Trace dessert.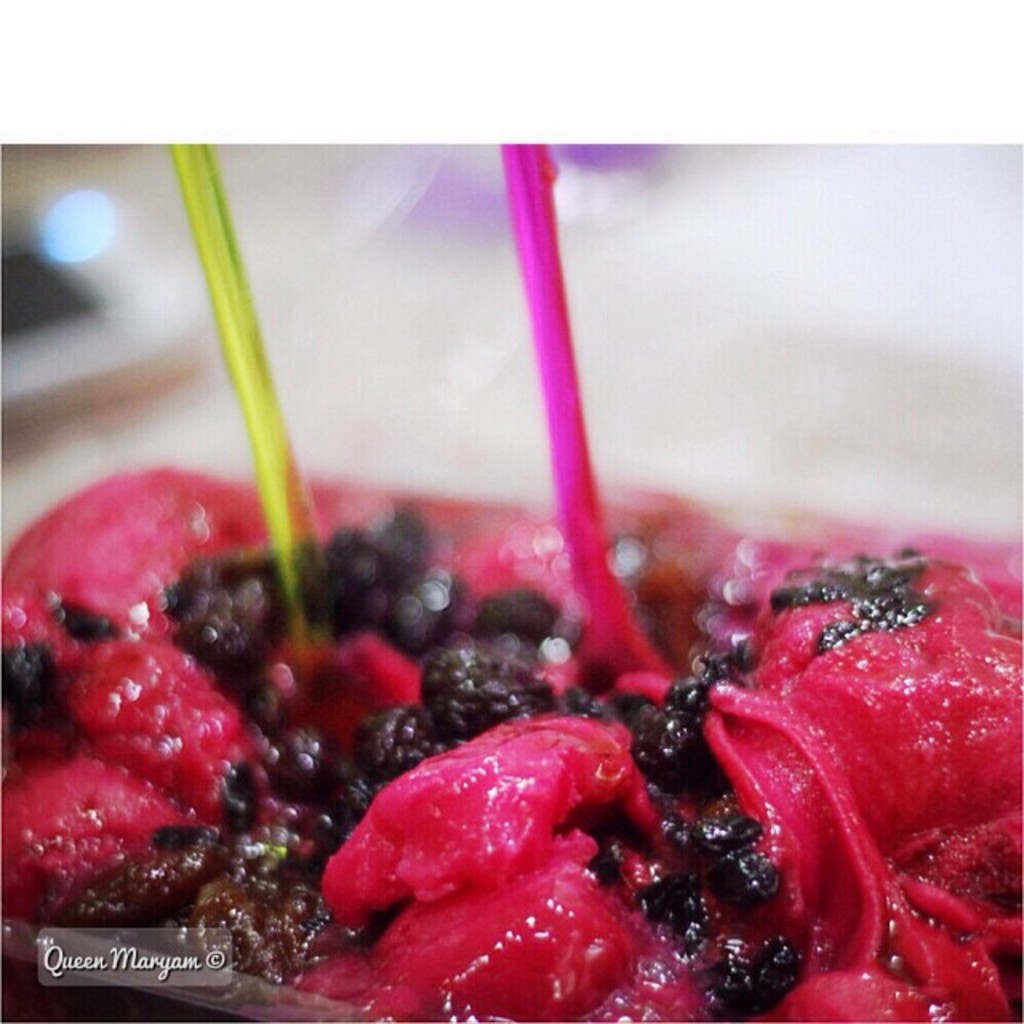
Traced to region(0, 330, 1023, 1023).
